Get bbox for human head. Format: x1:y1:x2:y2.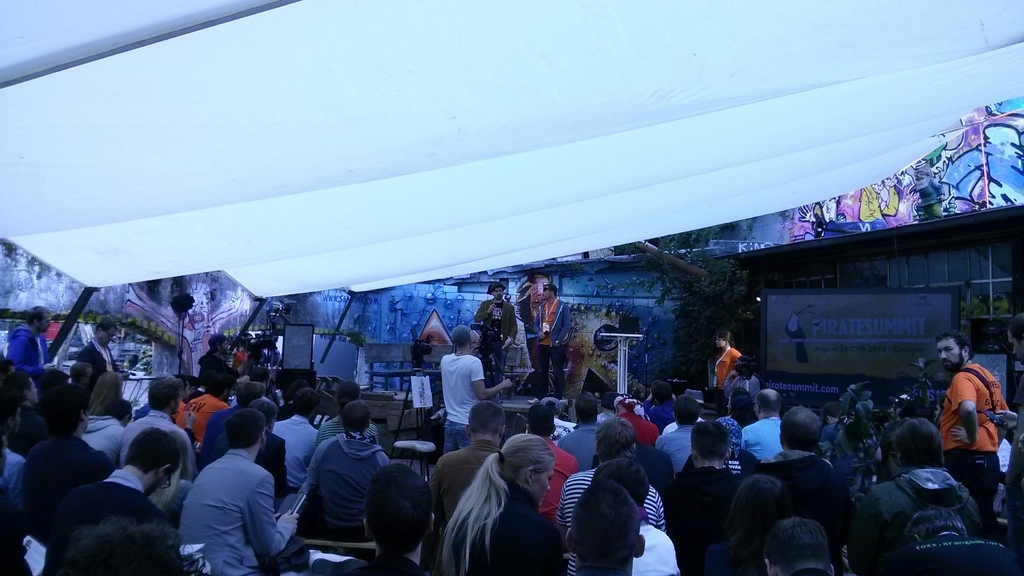
488:282:506:302.
